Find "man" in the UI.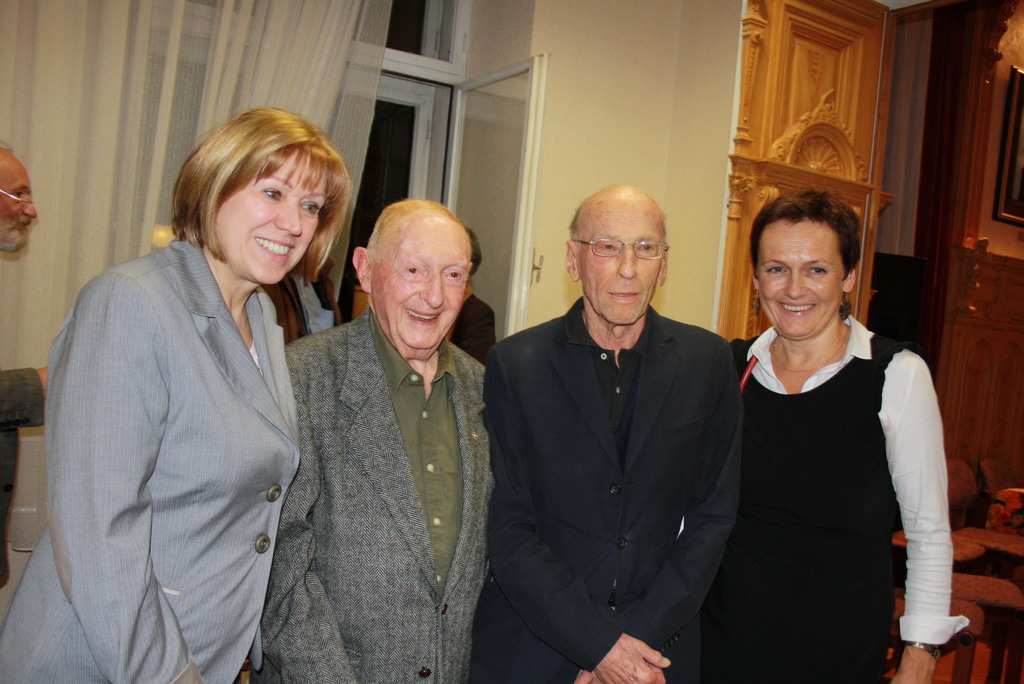
UI element at <region>2, 145, 50, 589</region>.
